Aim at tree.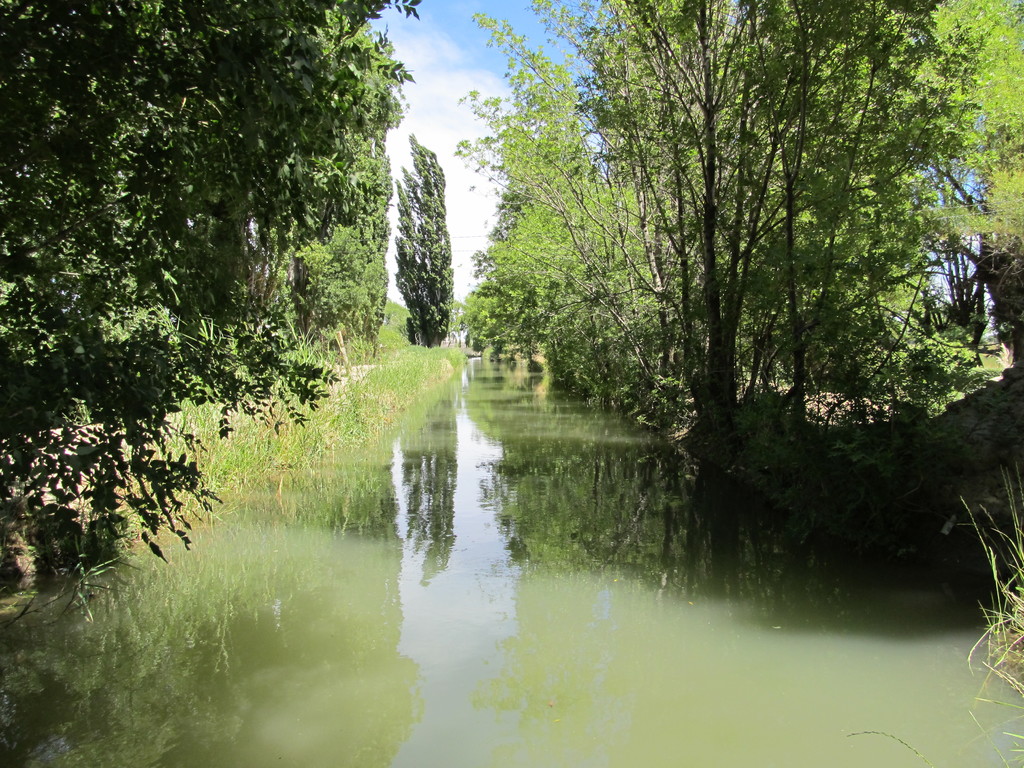
Aimed at 271:141:392:349.
